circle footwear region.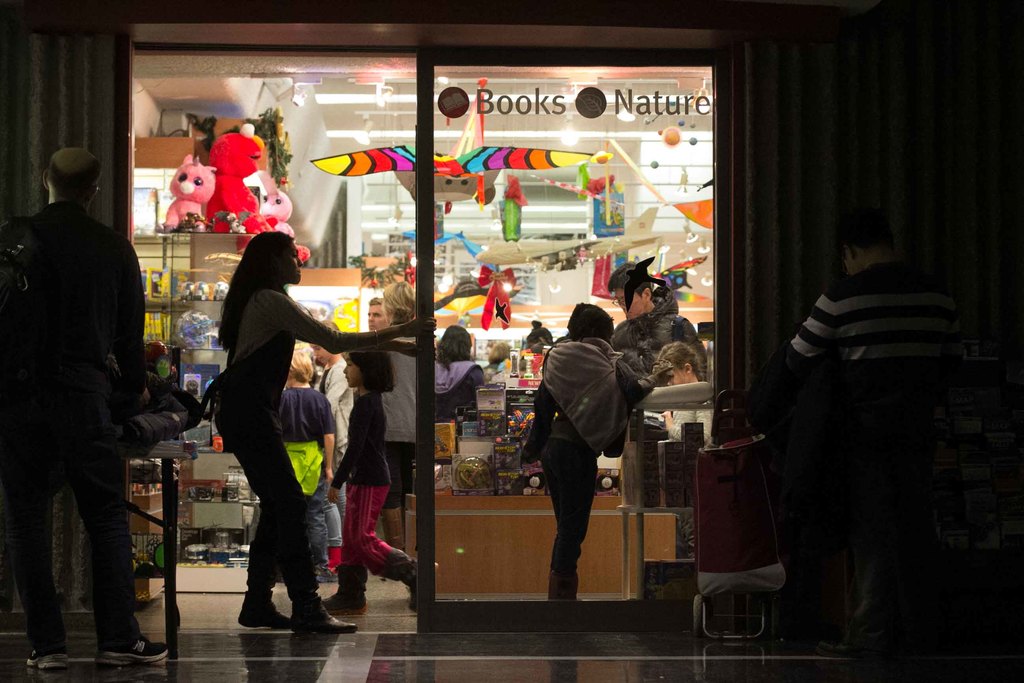
Region: region(371, 536, 434, 615).
